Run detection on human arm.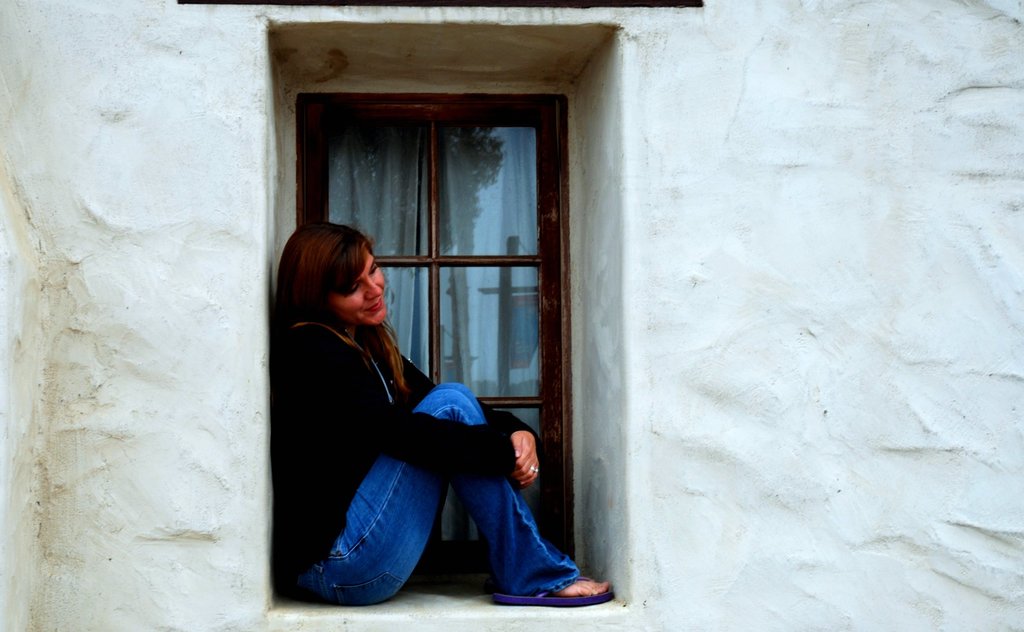
Result: (left=399, top=355, right=535, bottom=489).
